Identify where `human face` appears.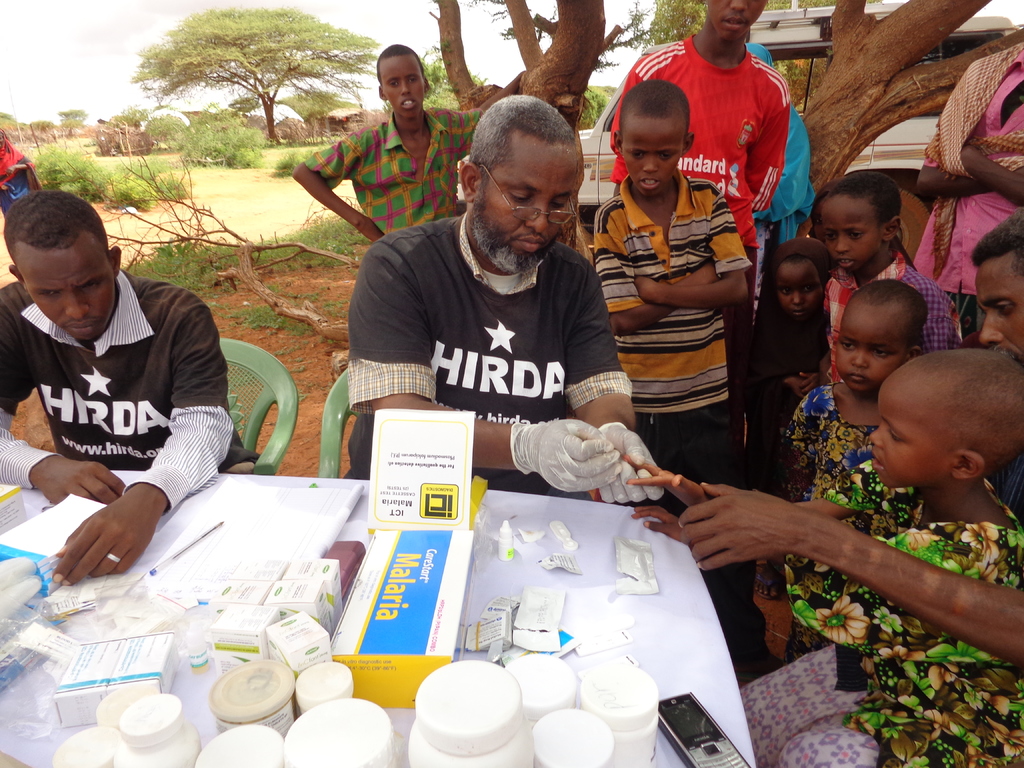
Appears at 616,113,675,200.
